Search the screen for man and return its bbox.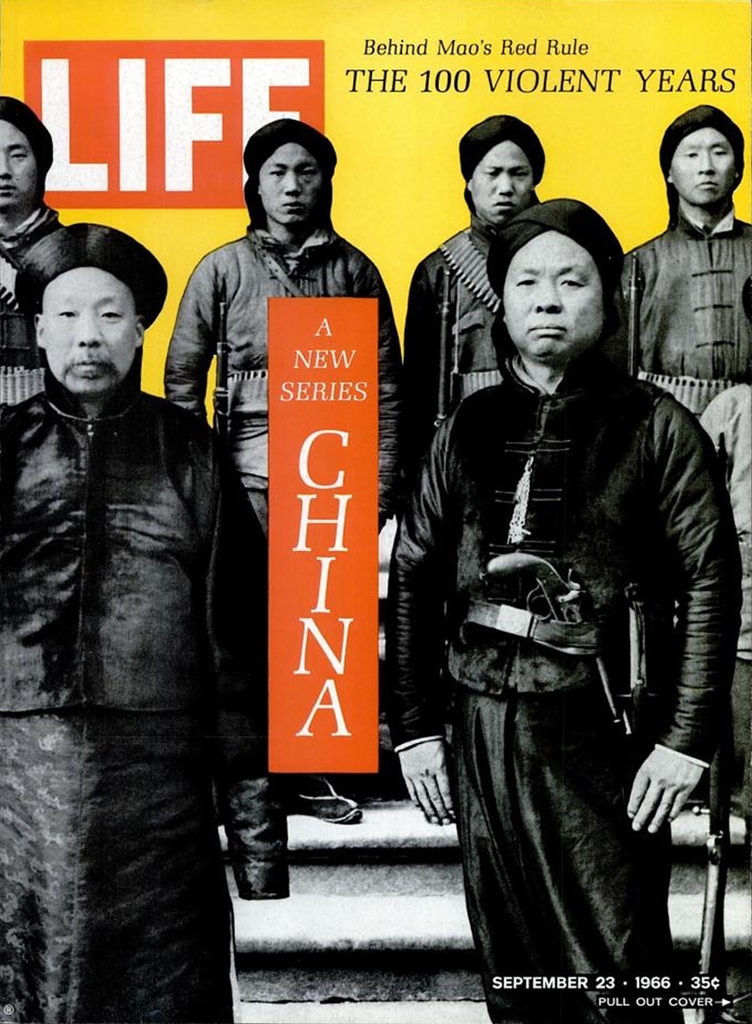
Found: Rect(0, 218, 284, 1023).
